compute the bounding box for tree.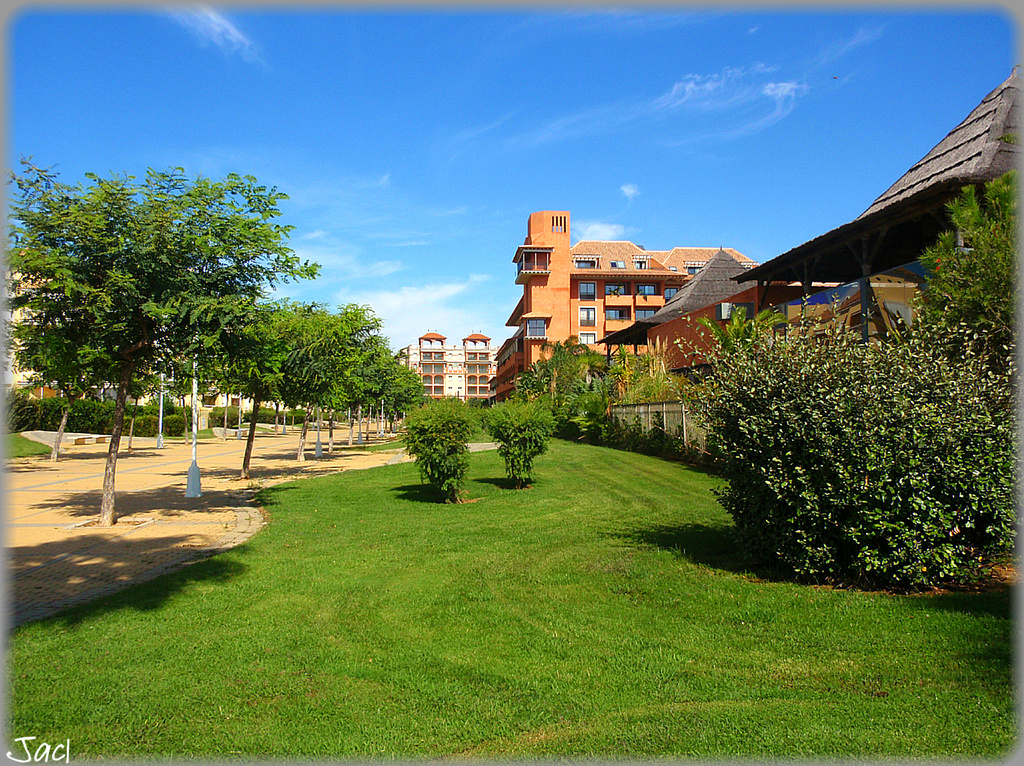
bbox=(506, 330, 623, 435).
